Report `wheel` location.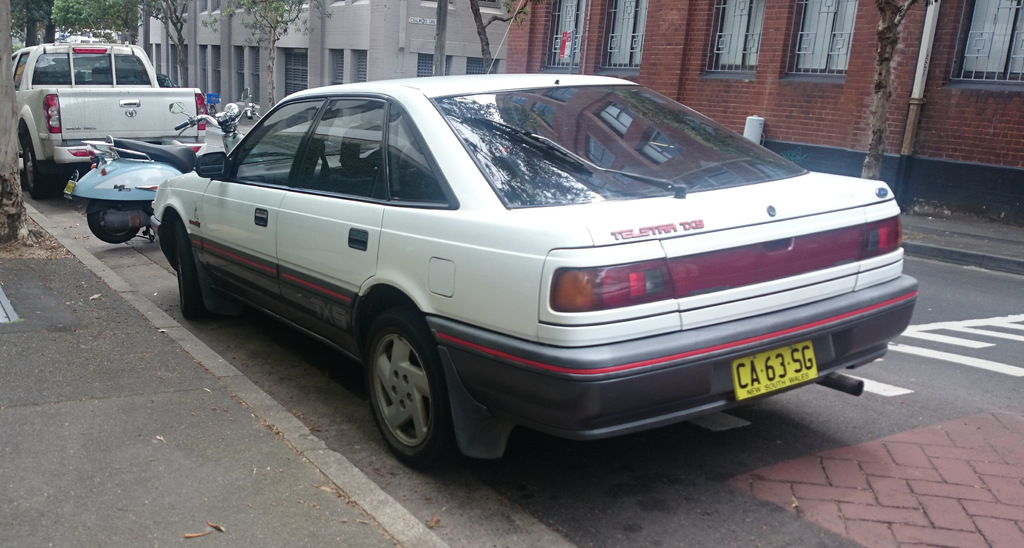
Report: (20, 137, 61, 201).
